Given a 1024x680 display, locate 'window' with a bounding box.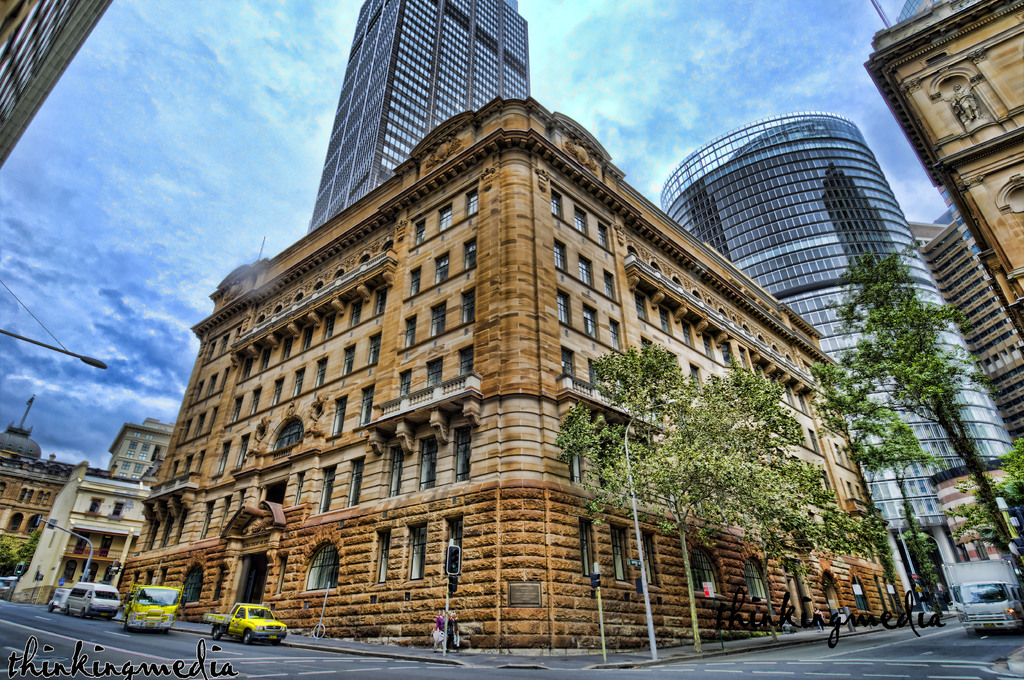
Located: <box>316,358,326,383</box>.
